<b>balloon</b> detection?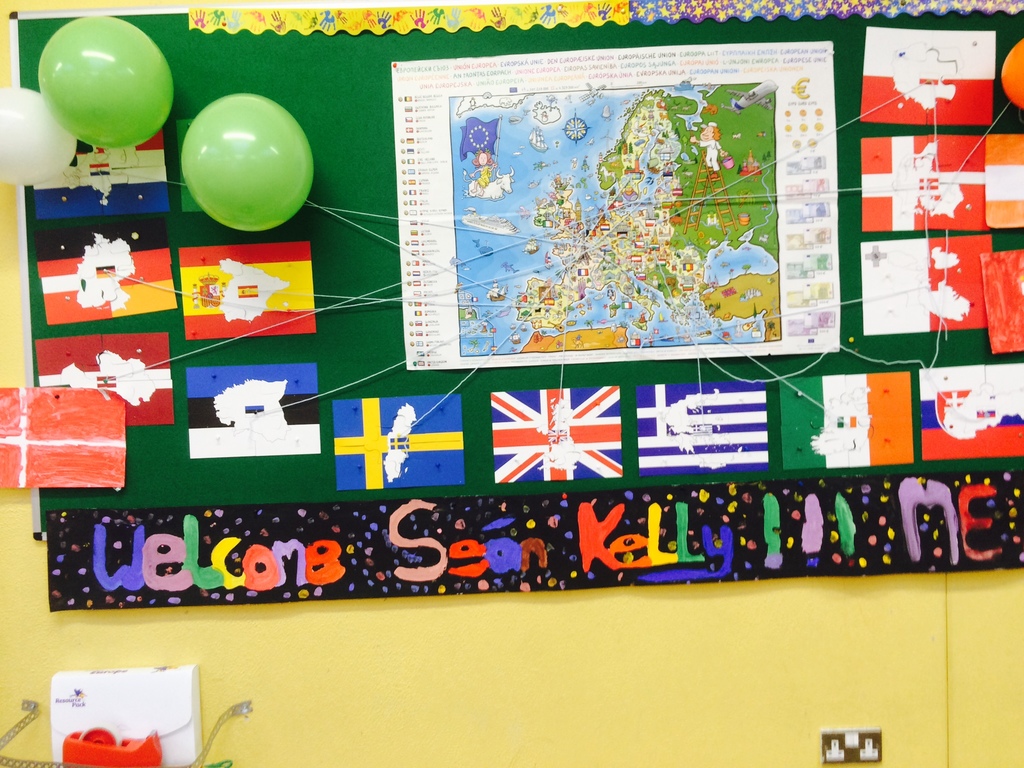
bbox=(0, 83, 77, 186)
